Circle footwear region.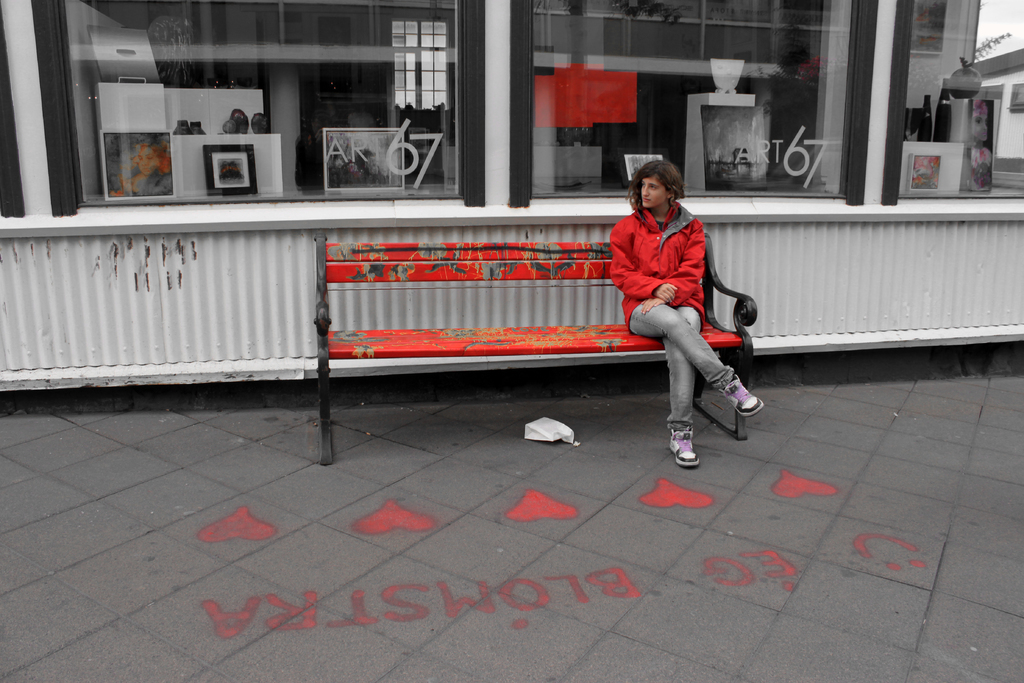
Region: l=223, t=106, r=245, b=135.
